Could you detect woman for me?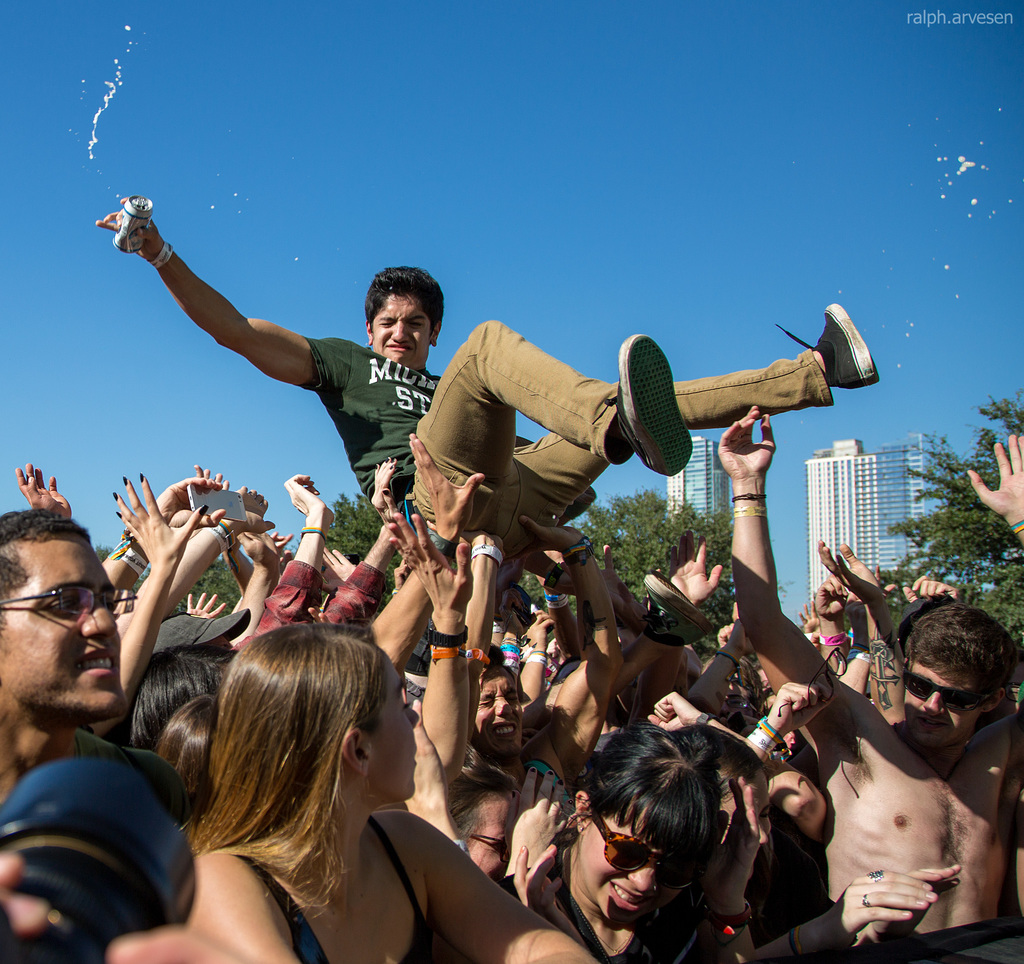
Detection result: Rect(120, 602, 502, 963).
